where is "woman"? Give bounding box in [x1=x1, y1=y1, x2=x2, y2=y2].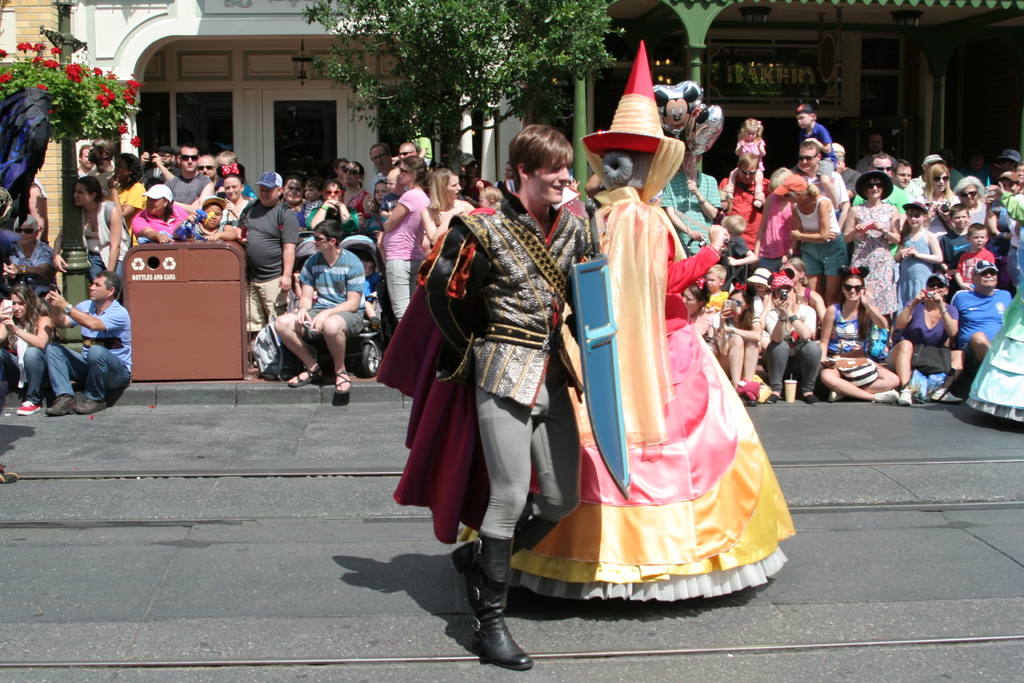
[x1=775, y1=254, x2=830, y2=327].
